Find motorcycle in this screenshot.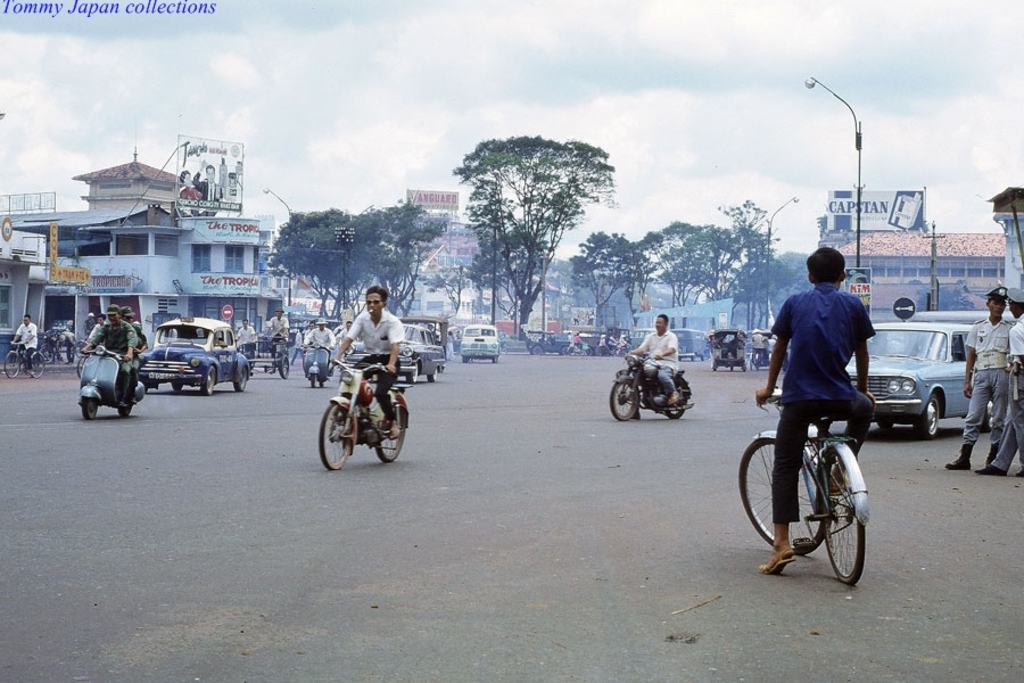
The bounding box for motorcycle is crop(609, 347, 693, 422).
